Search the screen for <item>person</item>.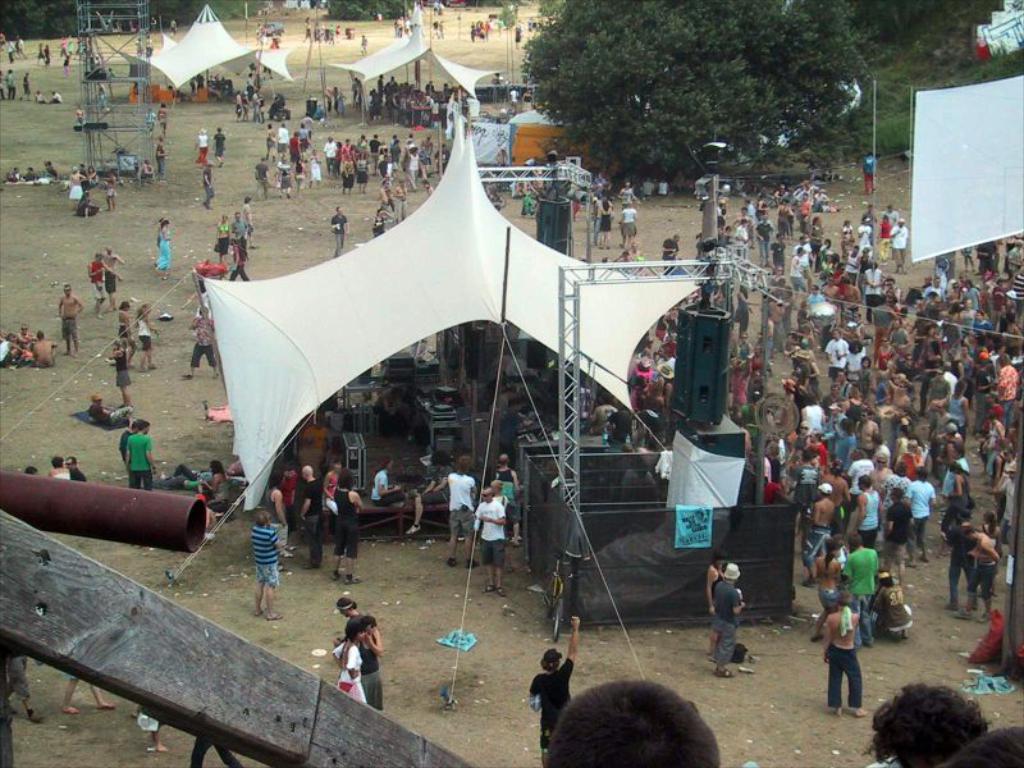
Found at region(943, 728, 1023, 767).
